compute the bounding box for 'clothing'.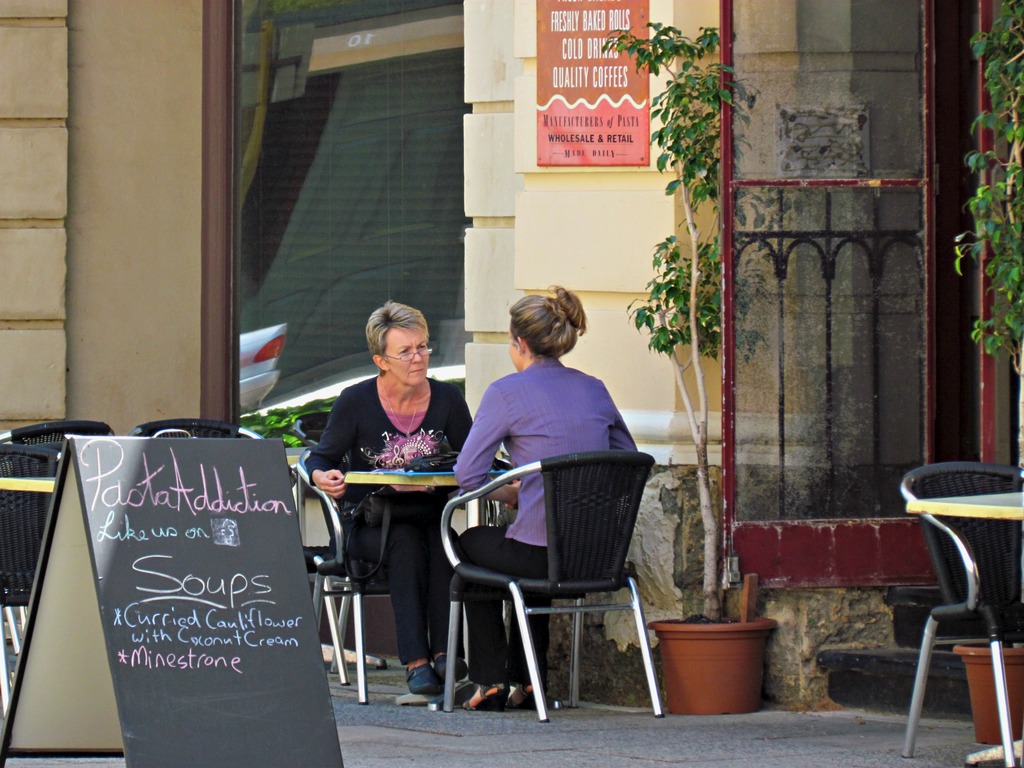
region(454, 362, 639, 689).
